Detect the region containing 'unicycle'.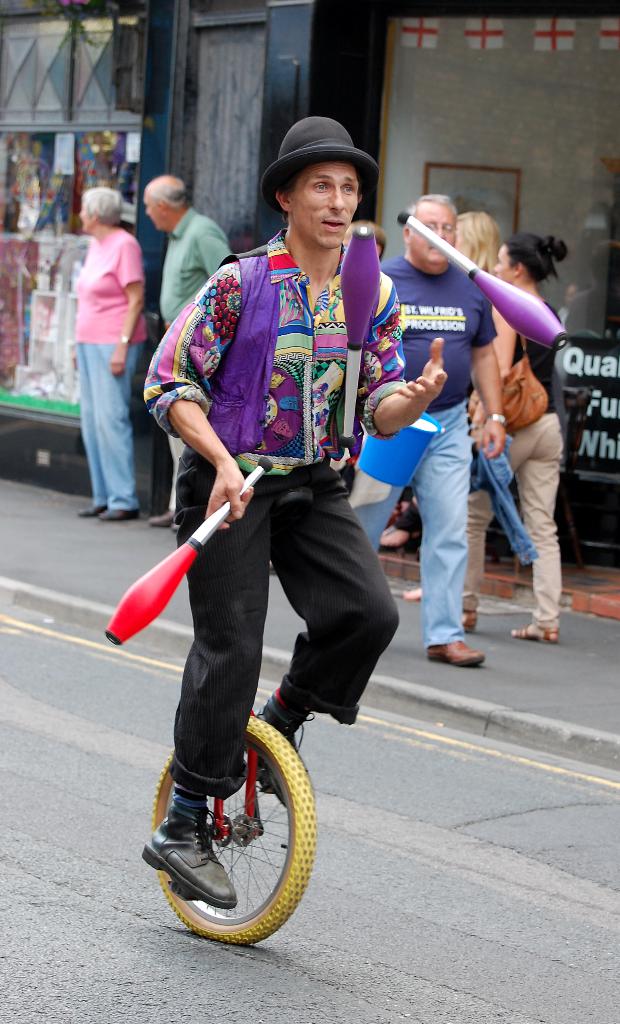
x1=148 y1=483 x2=318 y2=948.
